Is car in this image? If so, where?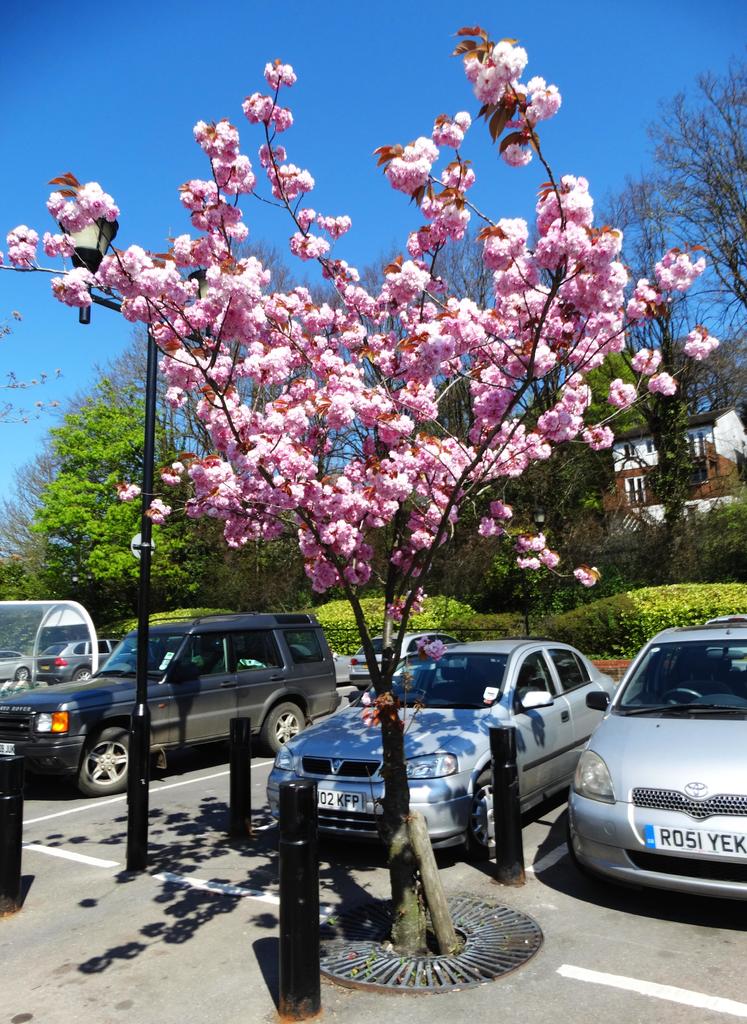
Yes, at left=35, top=637, right=119, bottom=679.
